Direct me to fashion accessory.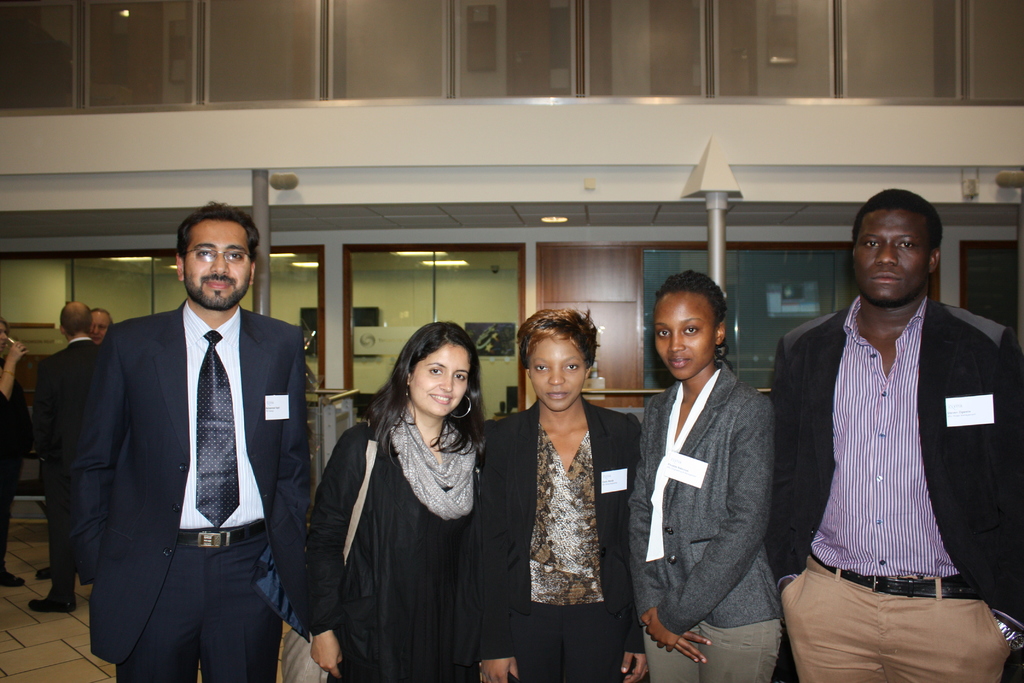
Direction: rect(388, 404, 477, 522).
